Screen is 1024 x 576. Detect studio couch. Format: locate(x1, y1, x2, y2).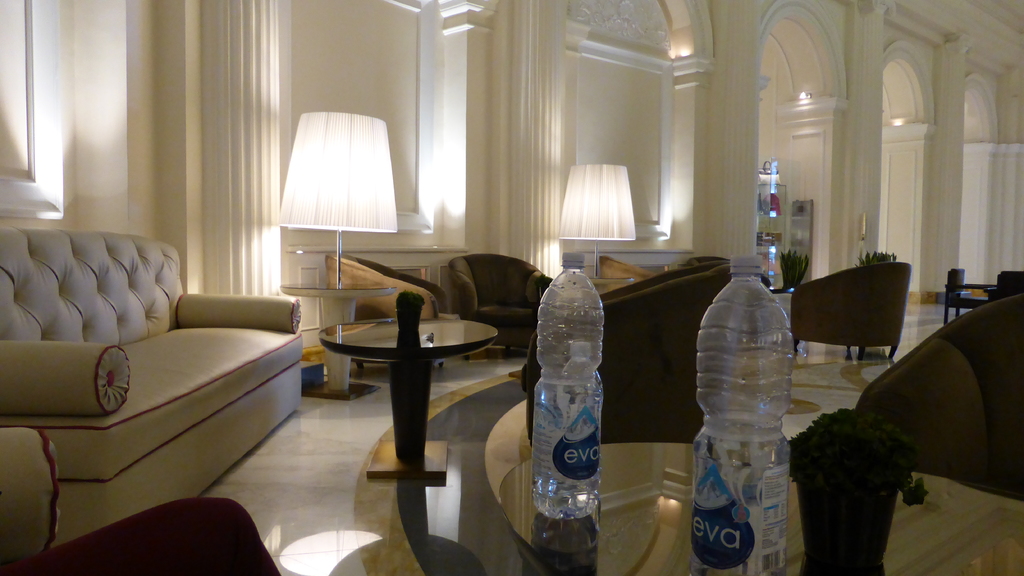
locate(321, 248, 442, 338).
